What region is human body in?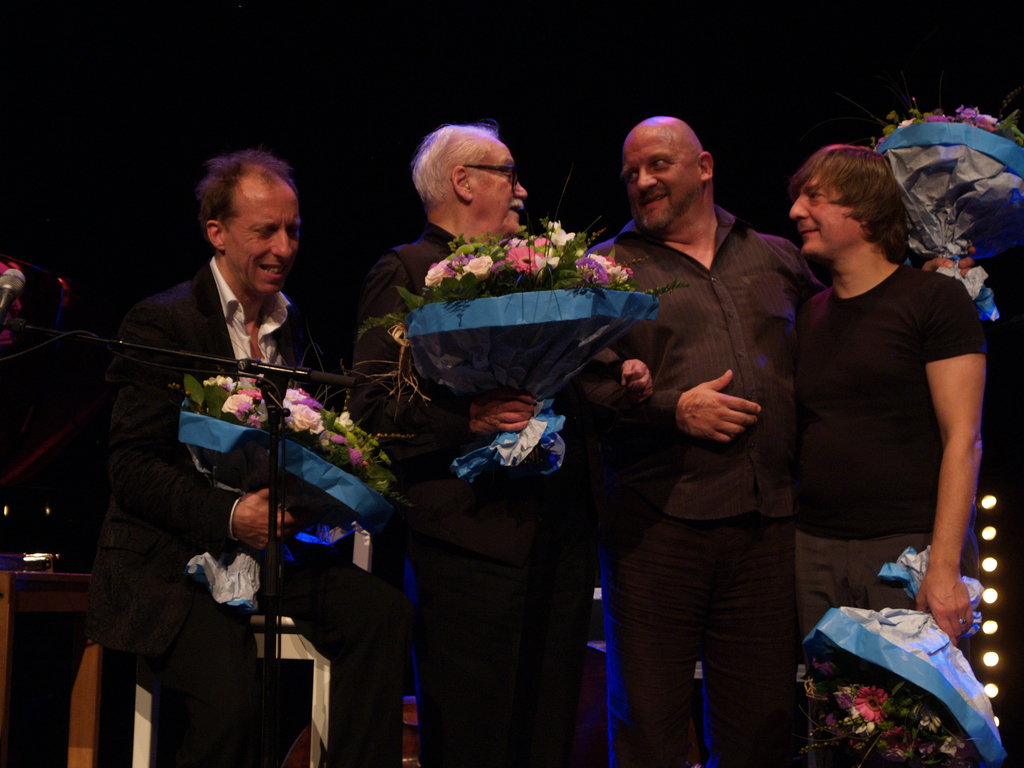
(x1=91, y1=148, x2=408, y2=767).
